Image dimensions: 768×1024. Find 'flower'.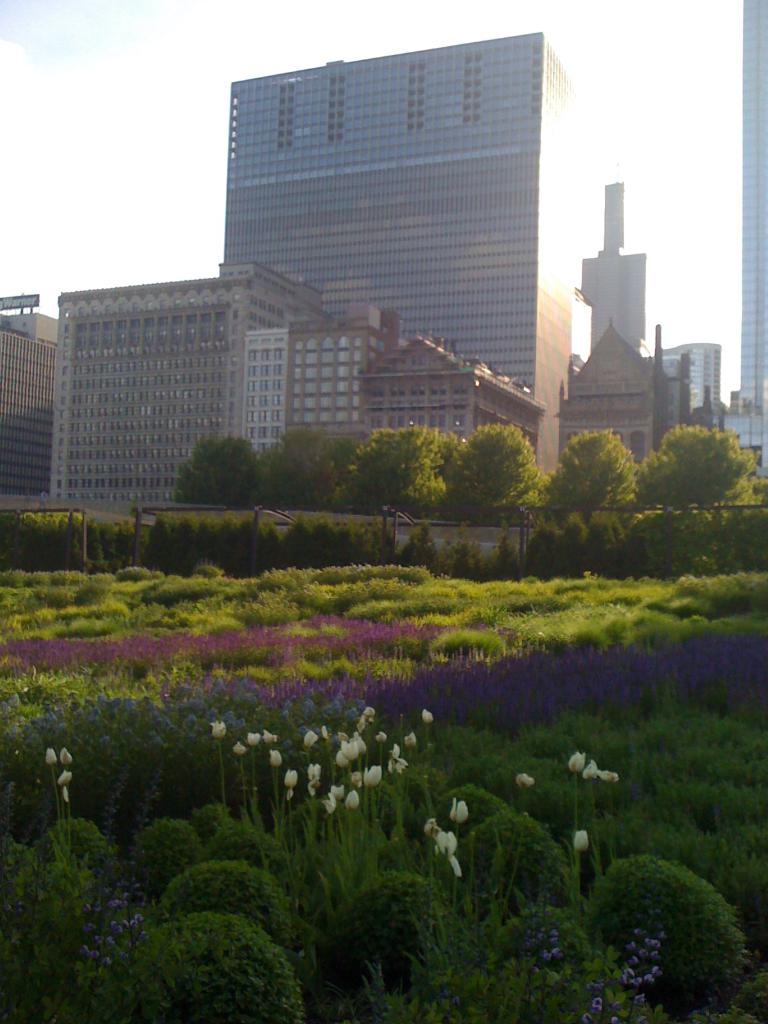
[584,756,600,777].
